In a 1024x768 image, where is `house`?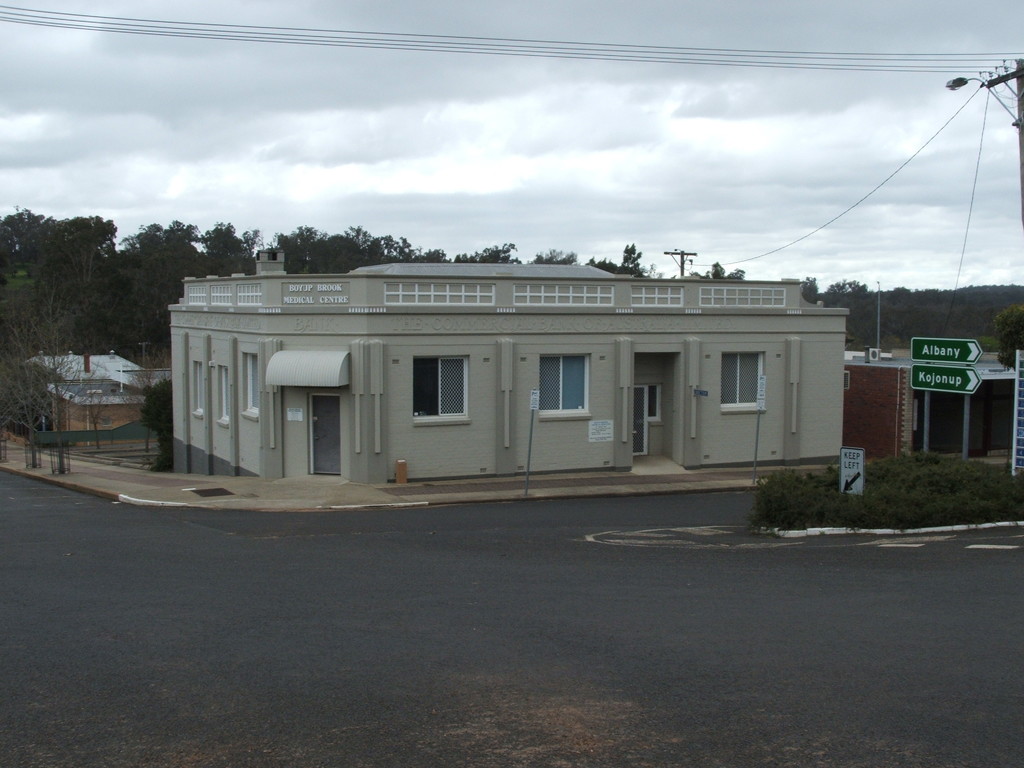
51,377,148,429.
